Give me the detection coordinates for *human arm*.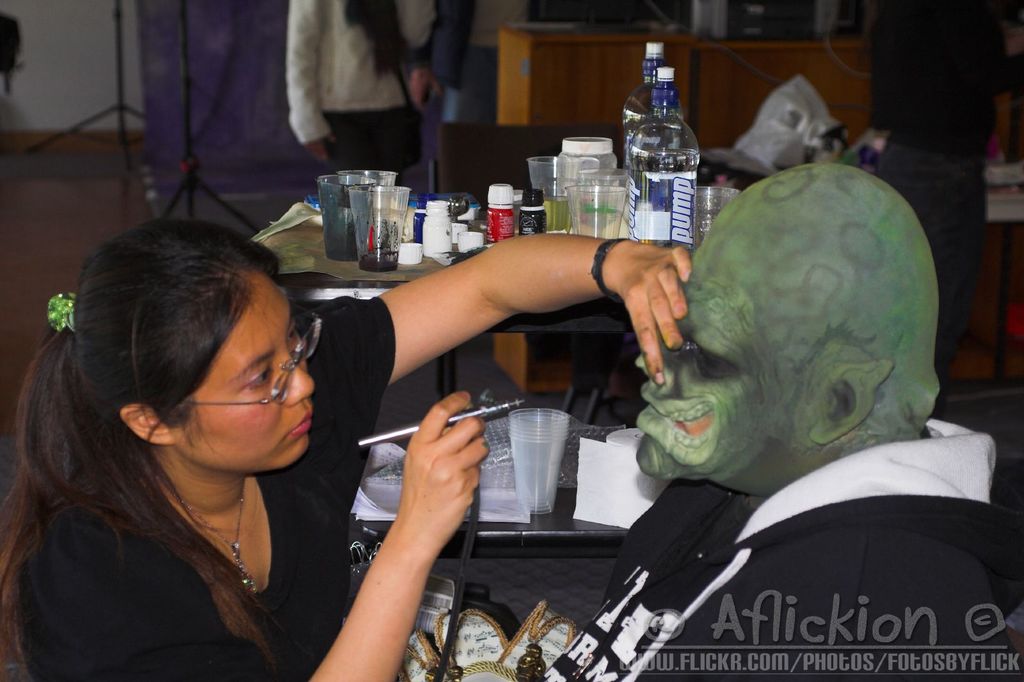
x1=308 y1=223 x2=676 y2=391.
